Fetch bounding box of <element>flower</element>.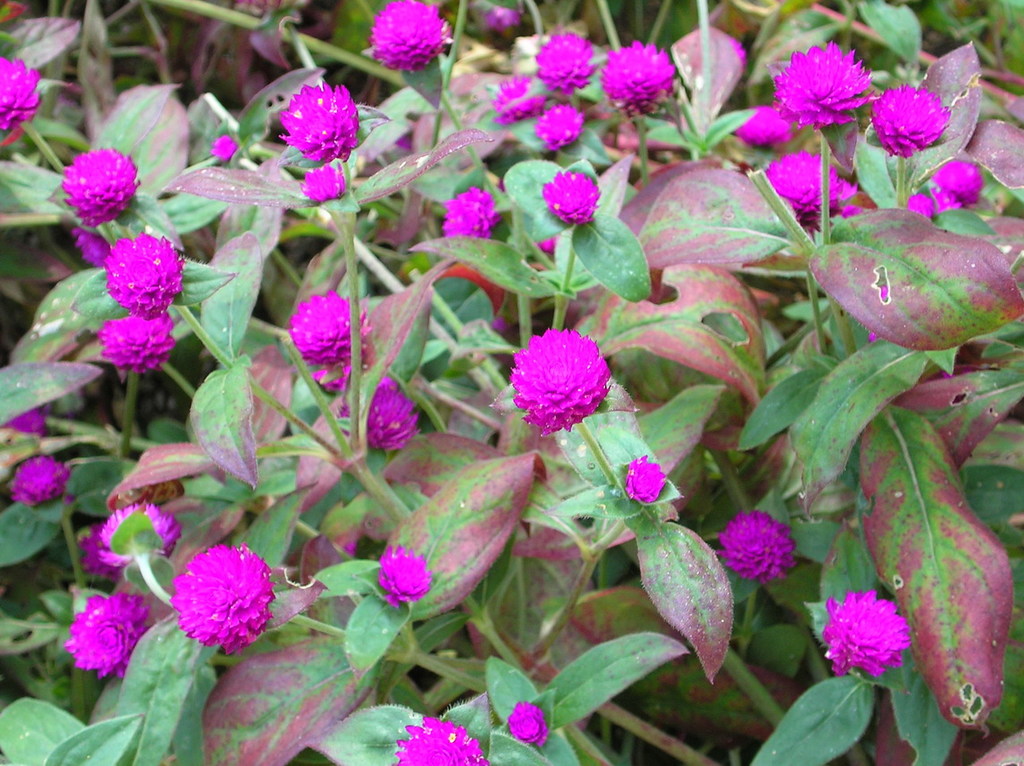
Bbox: bbox=[297, 285, 359, 372].
